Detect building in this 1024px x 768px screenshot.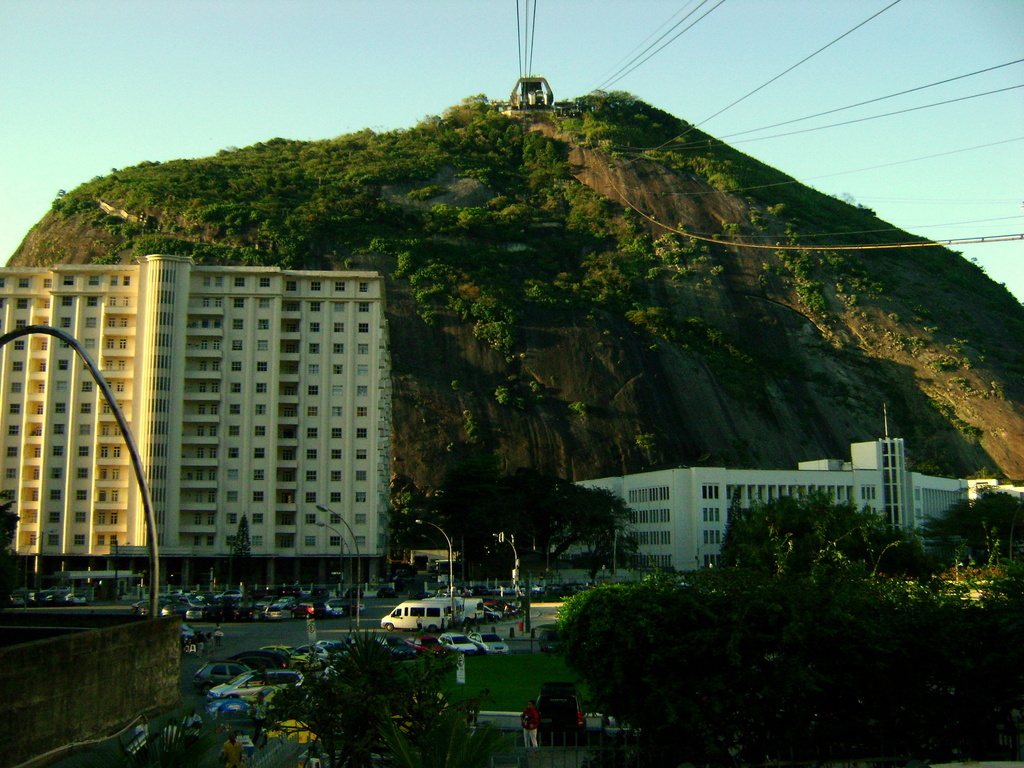
Detection: pyautogui.locateOnScreen(0, 254, 400, 591).
